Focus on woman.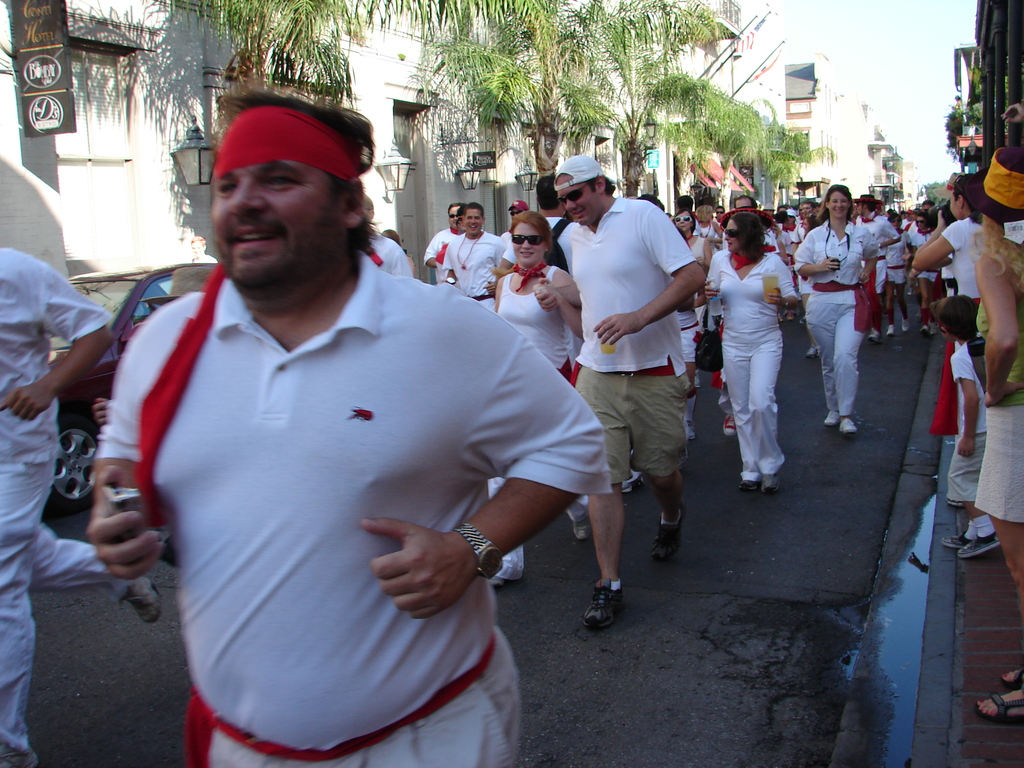
Focused at 478/204/584/598.
